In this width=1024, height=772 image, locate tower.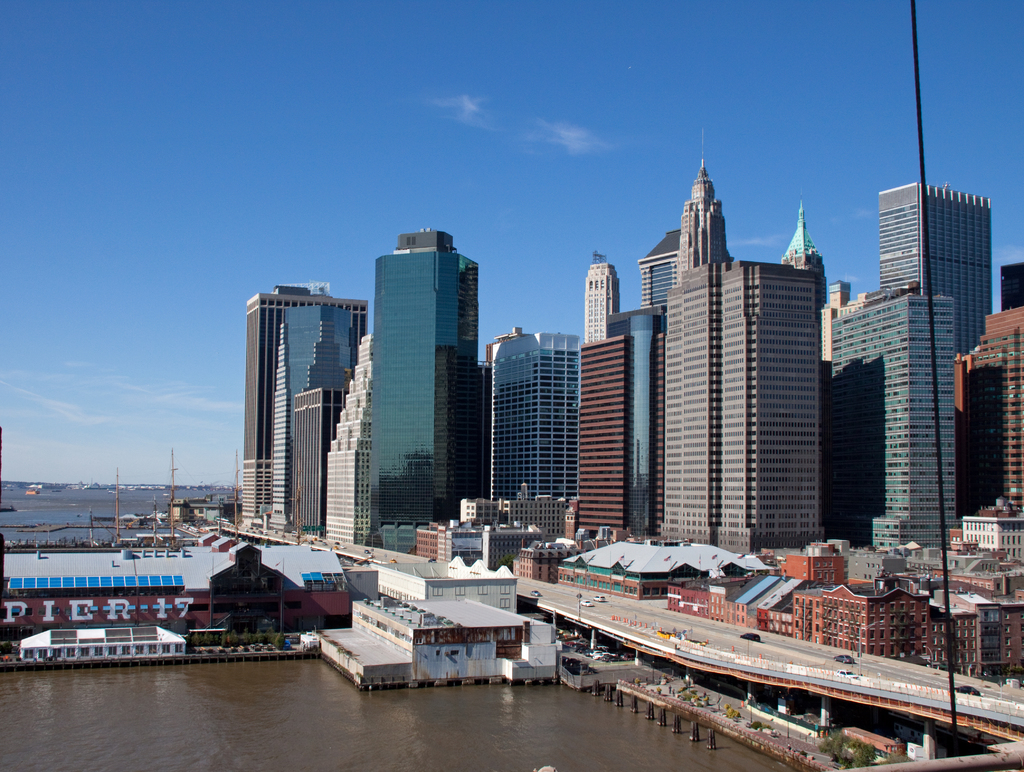
Bounding box: [left=323, top=329, right=376, bottom=540].
